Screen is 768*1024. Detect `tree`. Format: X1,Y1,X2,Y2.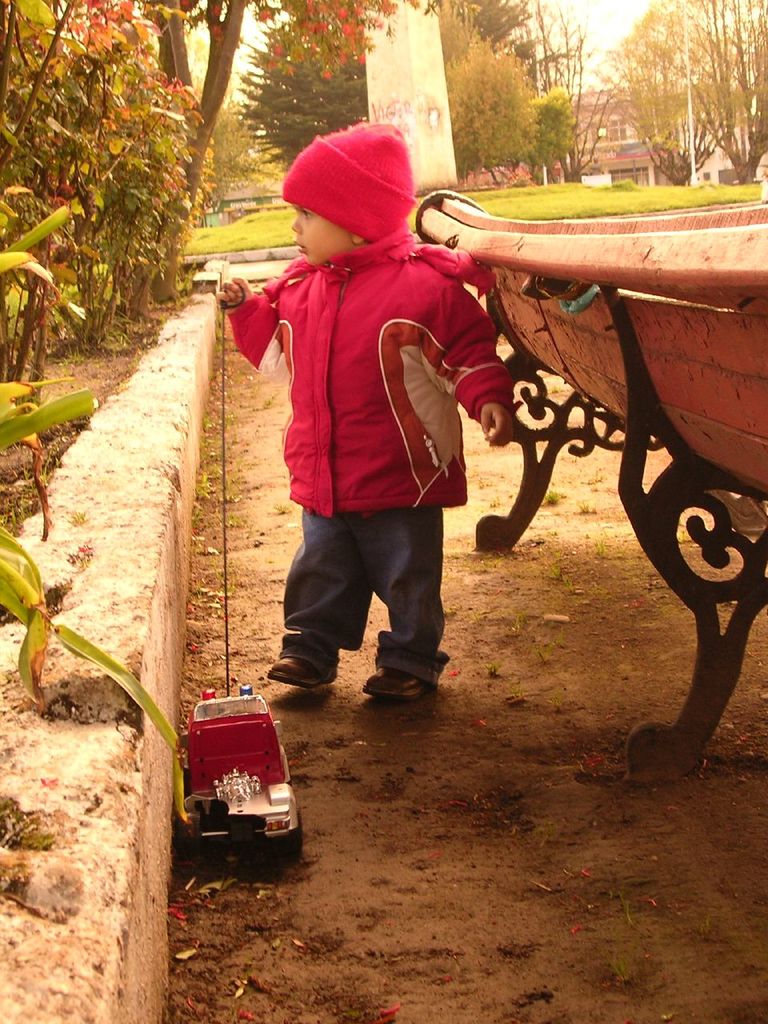
137,0,257,203.
